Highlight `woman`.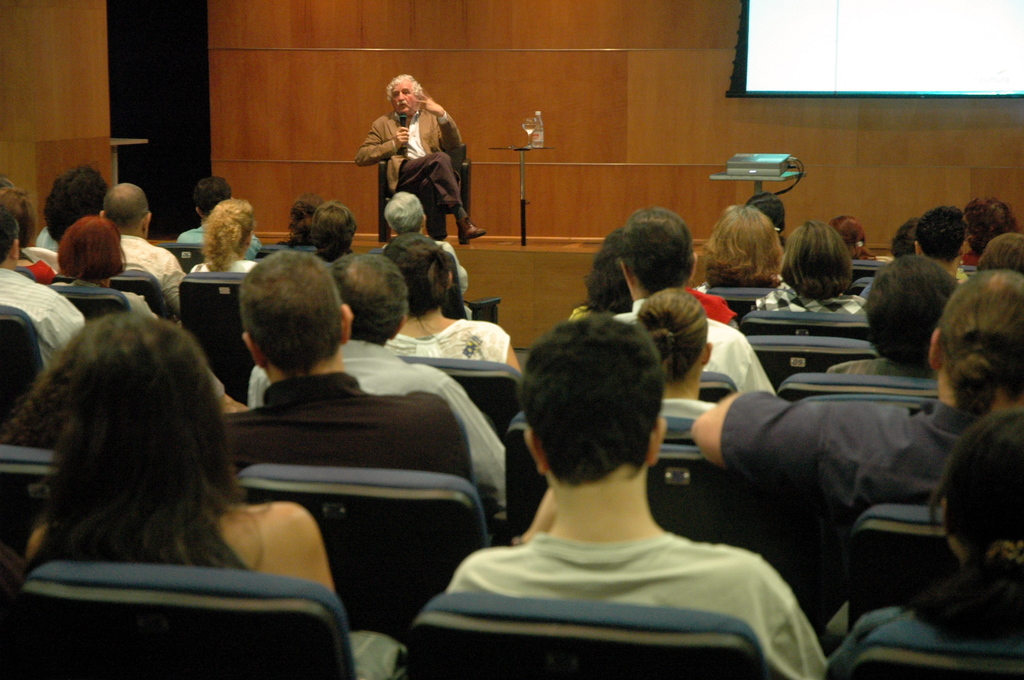
Highlighted region: (4,313,409,679).
